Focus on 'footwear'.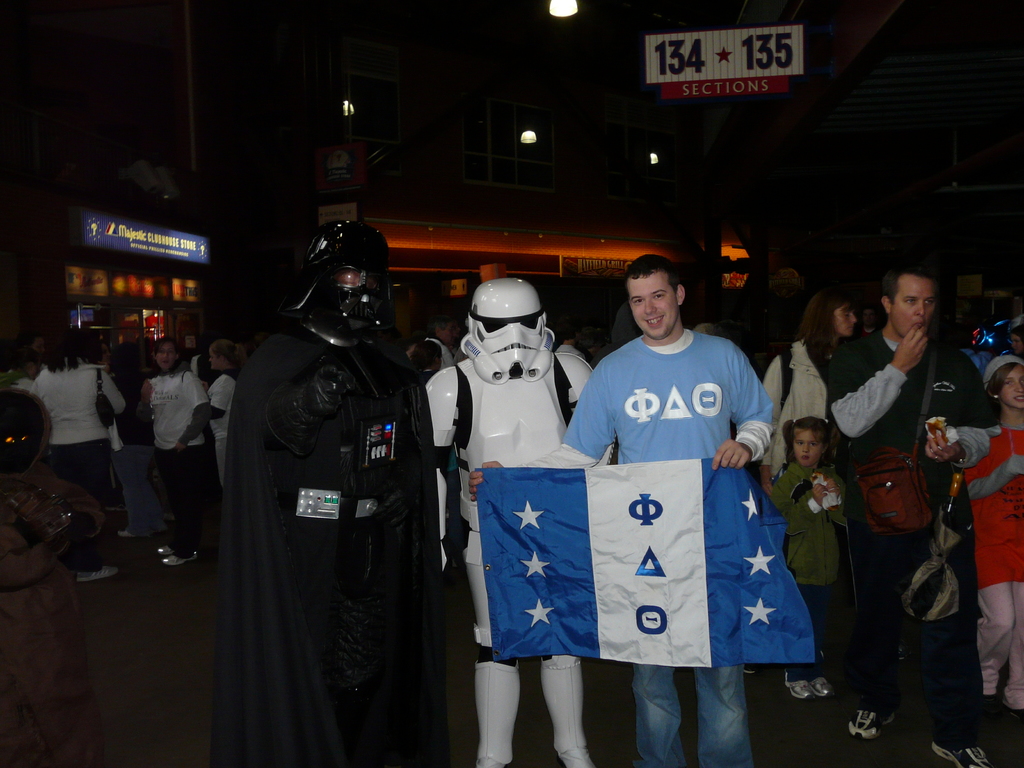
Focused at 104, 495, 129, 513.
